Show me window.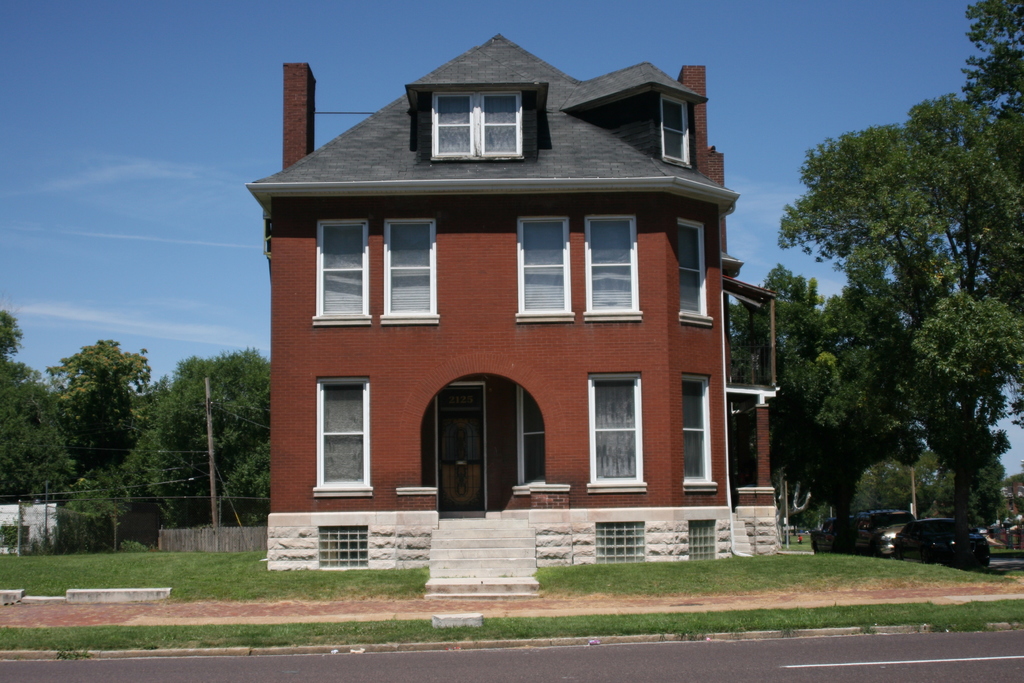
window is here: left=385, top=223, right=436, bottom=316.
